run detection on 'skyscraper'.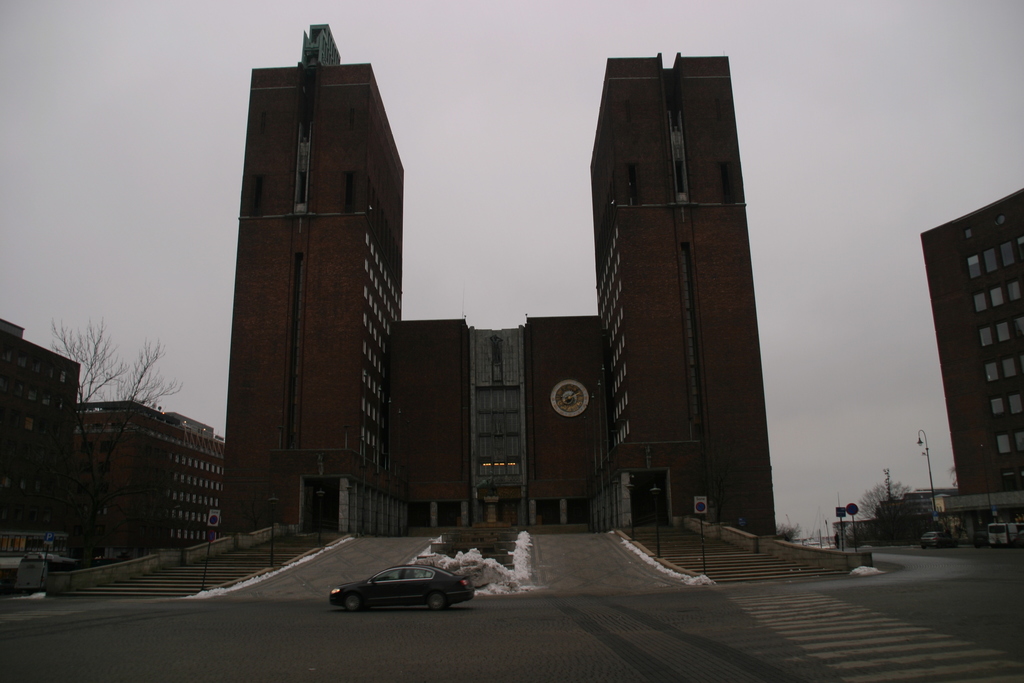
Result: l=579, t=35, r=783, b=549.
